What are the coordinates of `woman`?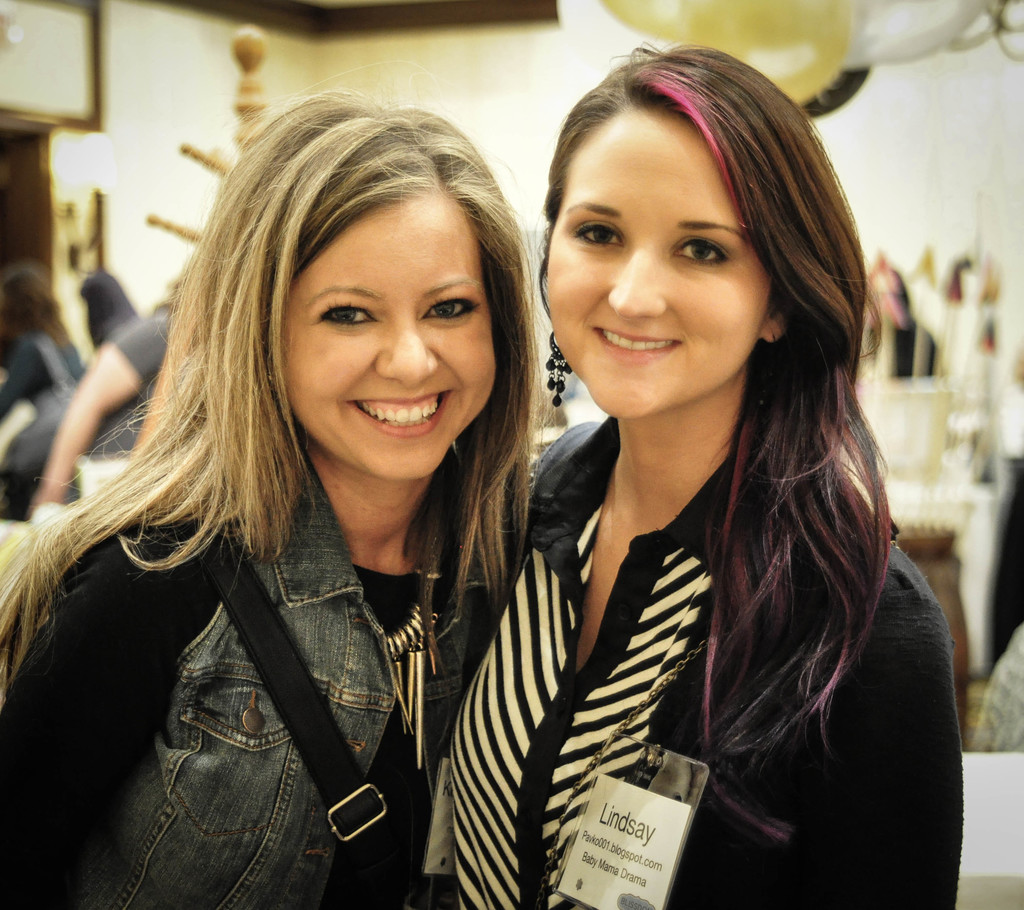
rect(0, 86, 547, 909).
